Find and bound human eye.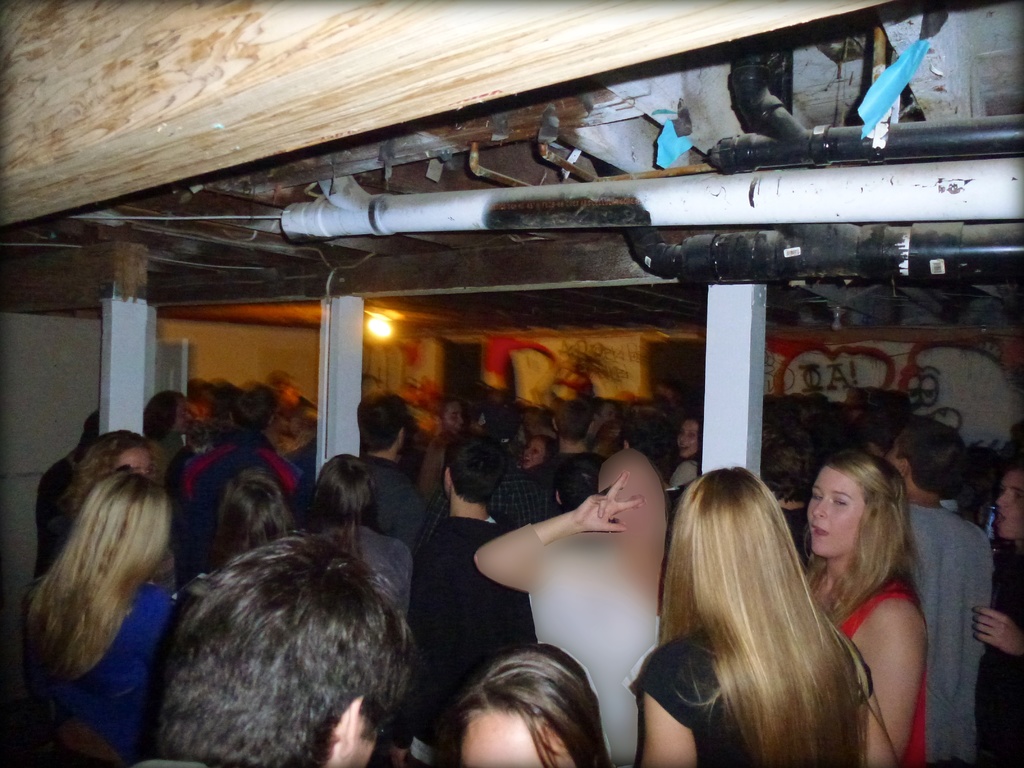
Bound: pyautogui.locateOnScreen(811, 492, 824, 506).
